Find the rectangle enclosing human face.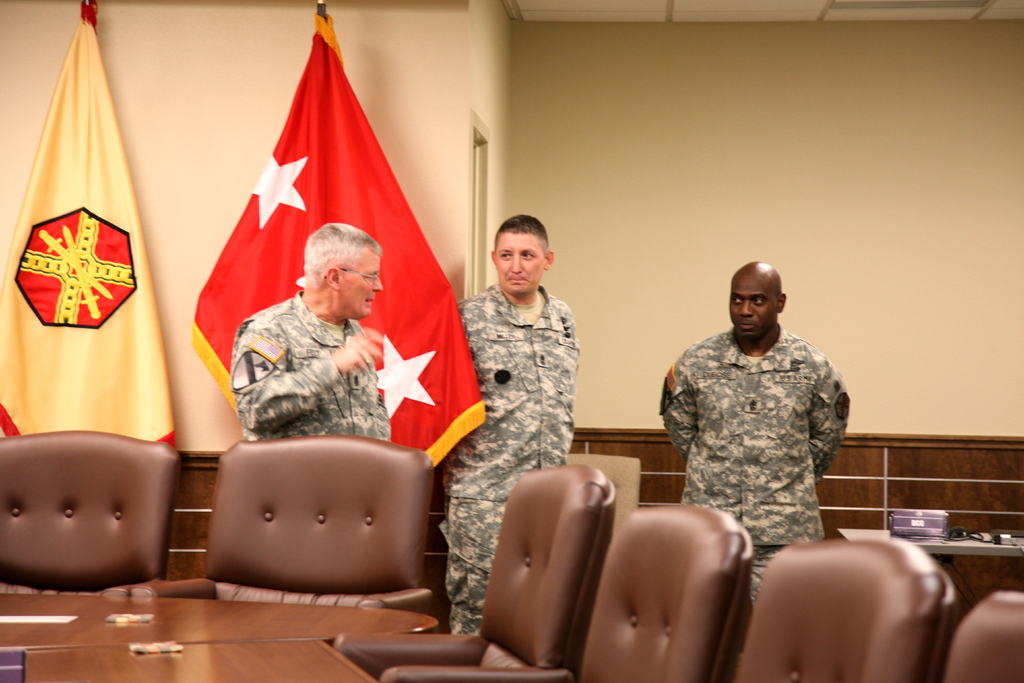
[344,252,381,317].
